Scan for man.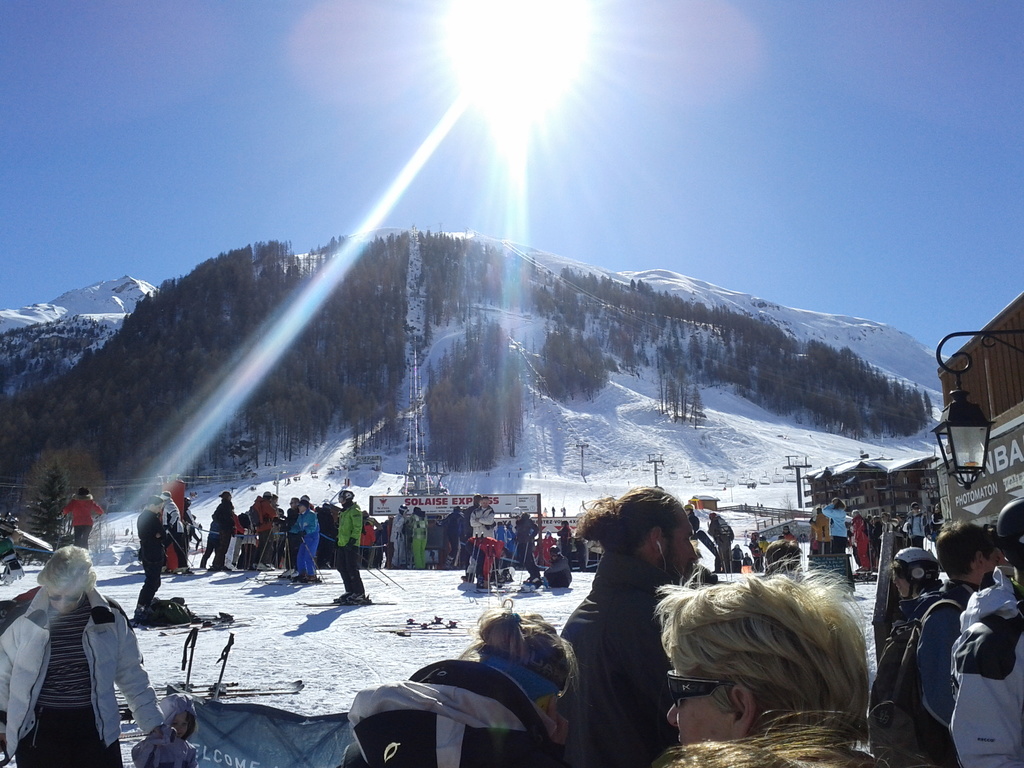
Scan result: 910/513/996/767.
